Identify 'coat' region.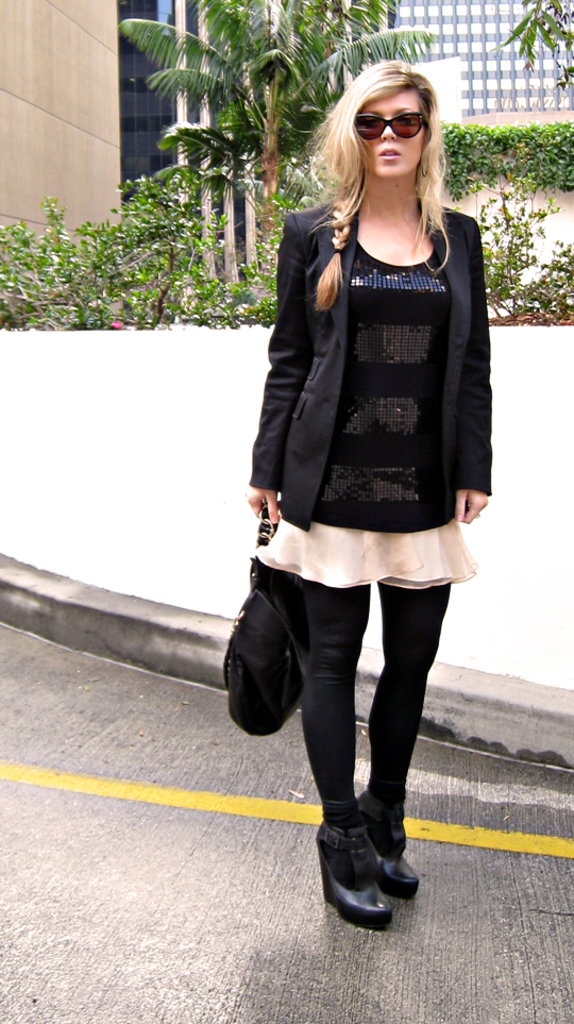
Region: box(249, 183, 487, 551).
